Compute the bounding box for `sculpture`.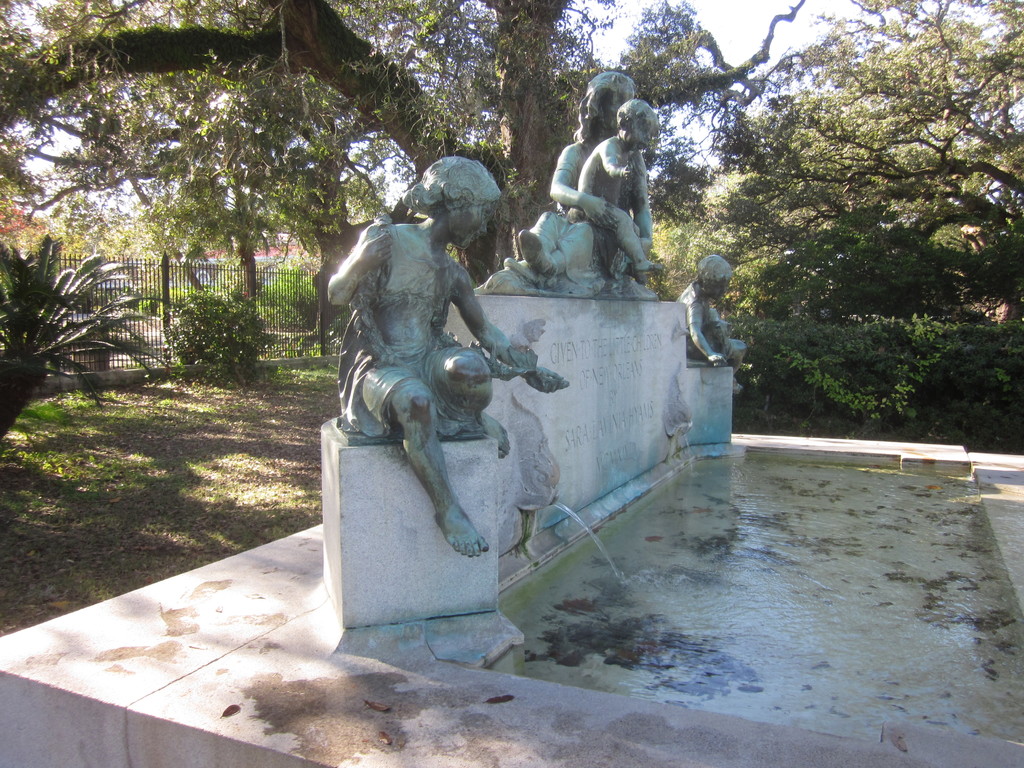
select_region(316, 182, 562, 620).
